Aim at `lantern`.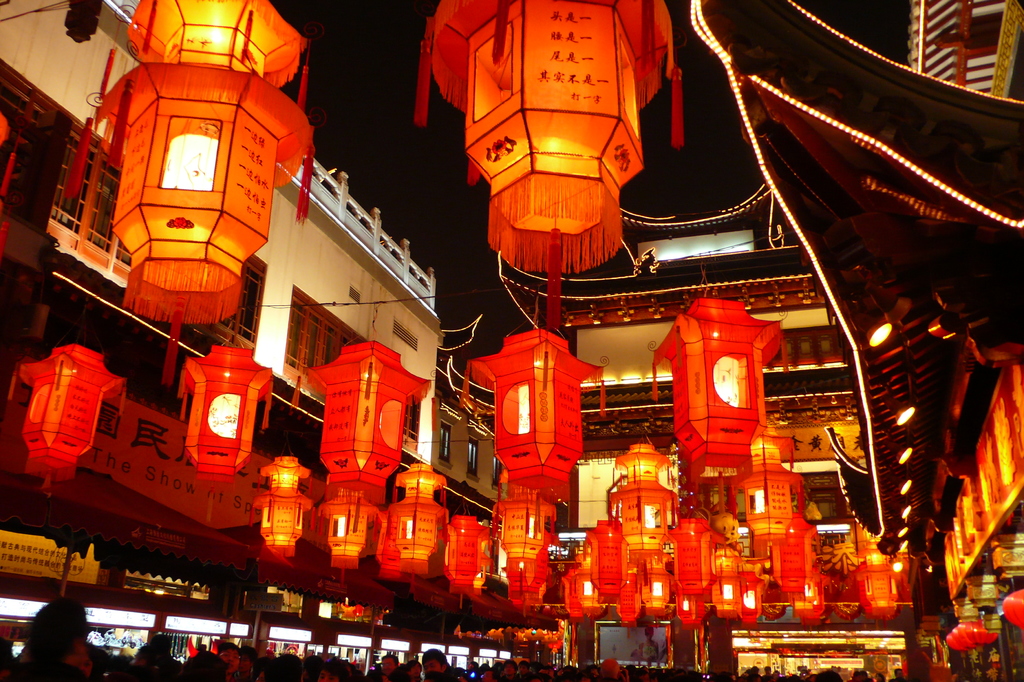
Aimed at x1=424, y1=16, x2=693, y2=316.
